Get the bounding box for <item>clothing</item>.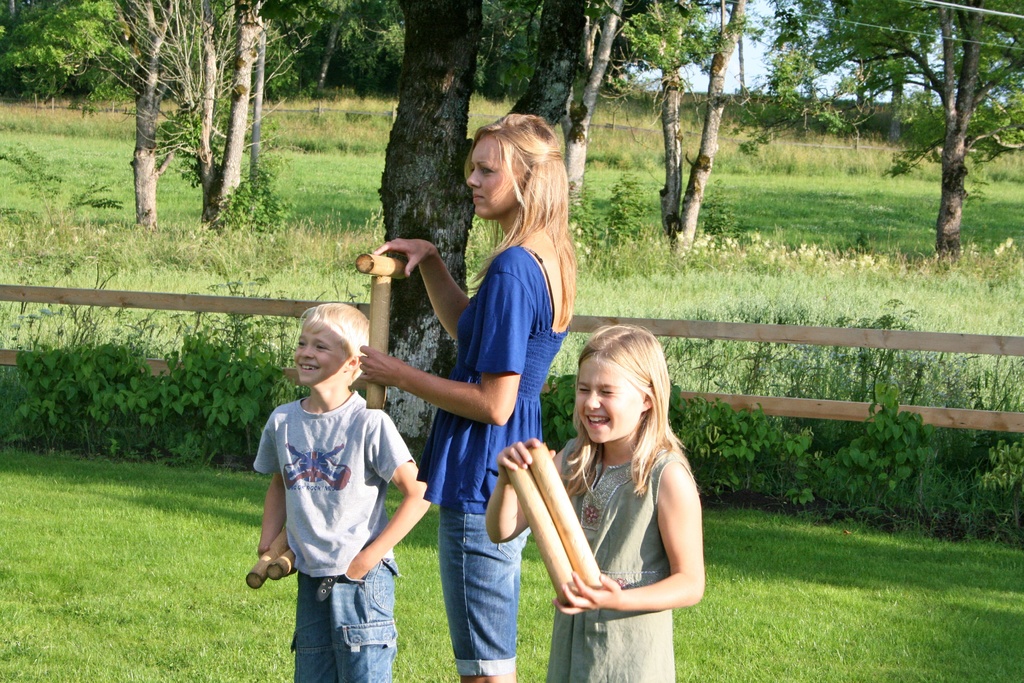
region(548, 454, 685, 682).
